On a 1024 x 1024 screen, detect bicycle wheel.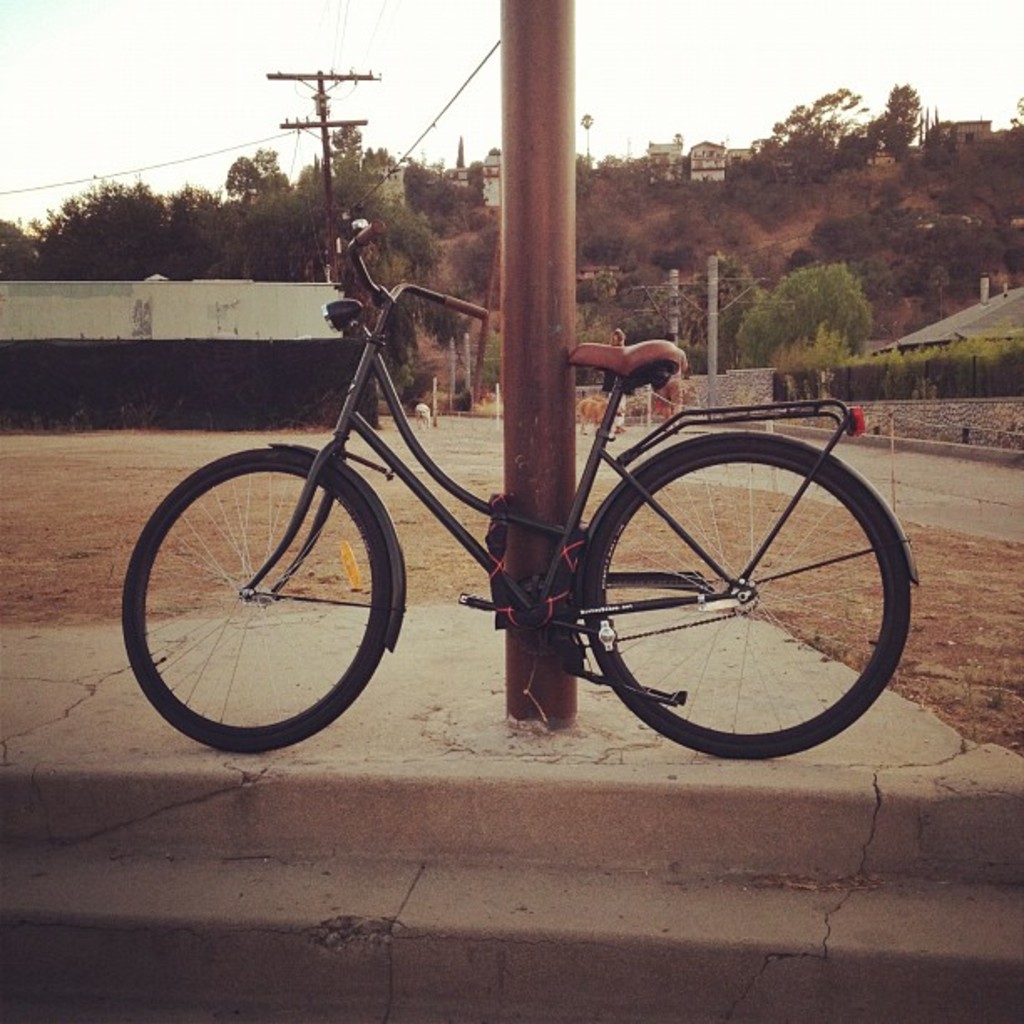
crop(567, 415, 914, 773).
